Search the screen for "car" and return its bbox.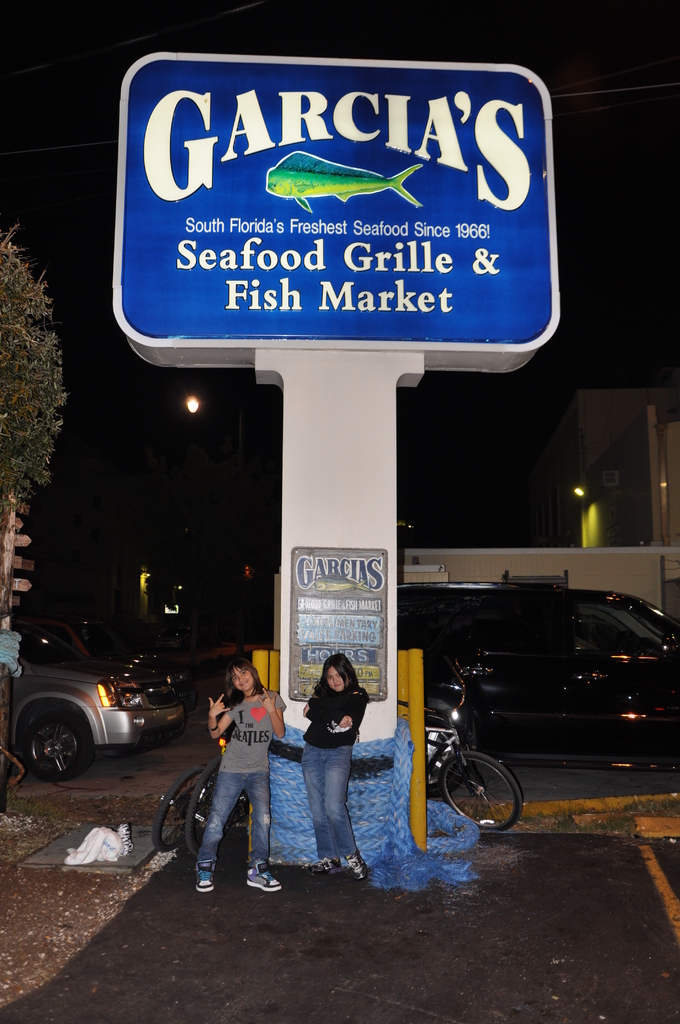
Found: x1=0, y1=616, x2=182, y2=783.
